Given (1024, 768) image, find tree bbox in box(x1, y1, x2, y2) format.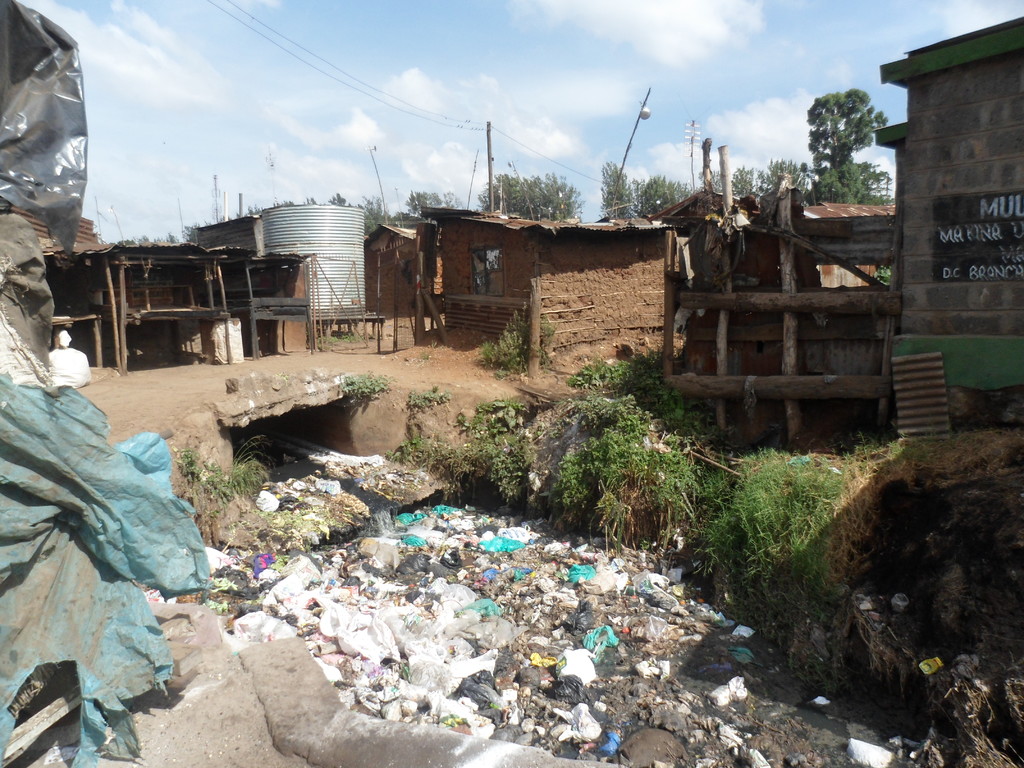
box(483, 172, 587, 220).
